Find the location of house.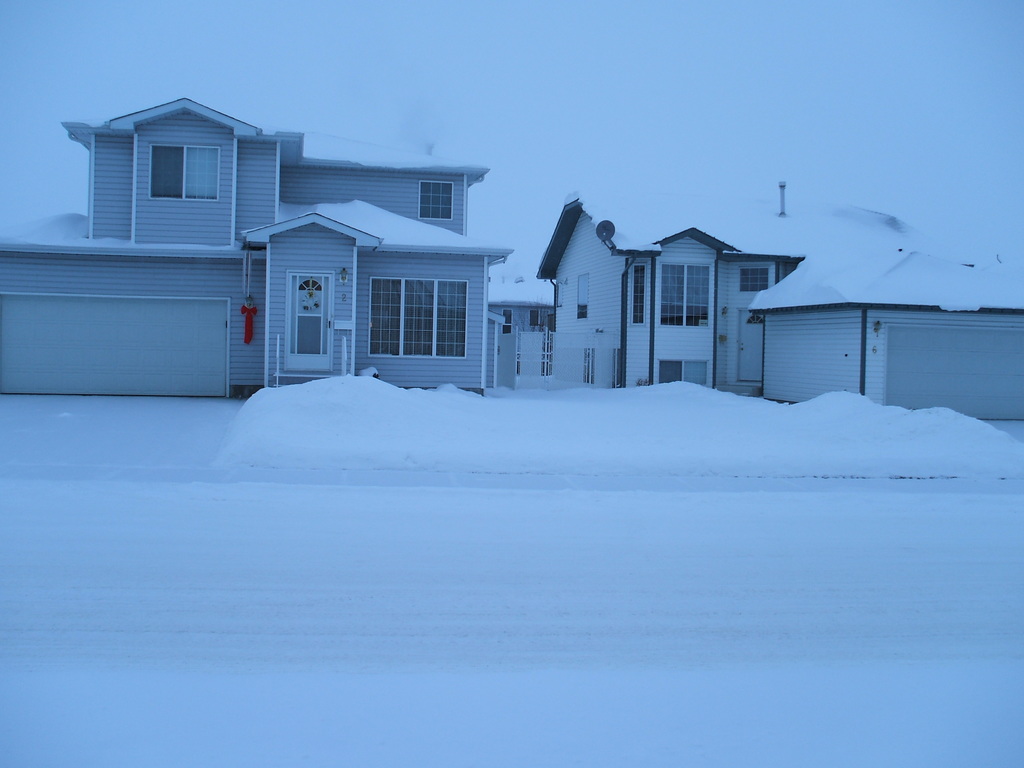
Location: 749,252,1023,425.
